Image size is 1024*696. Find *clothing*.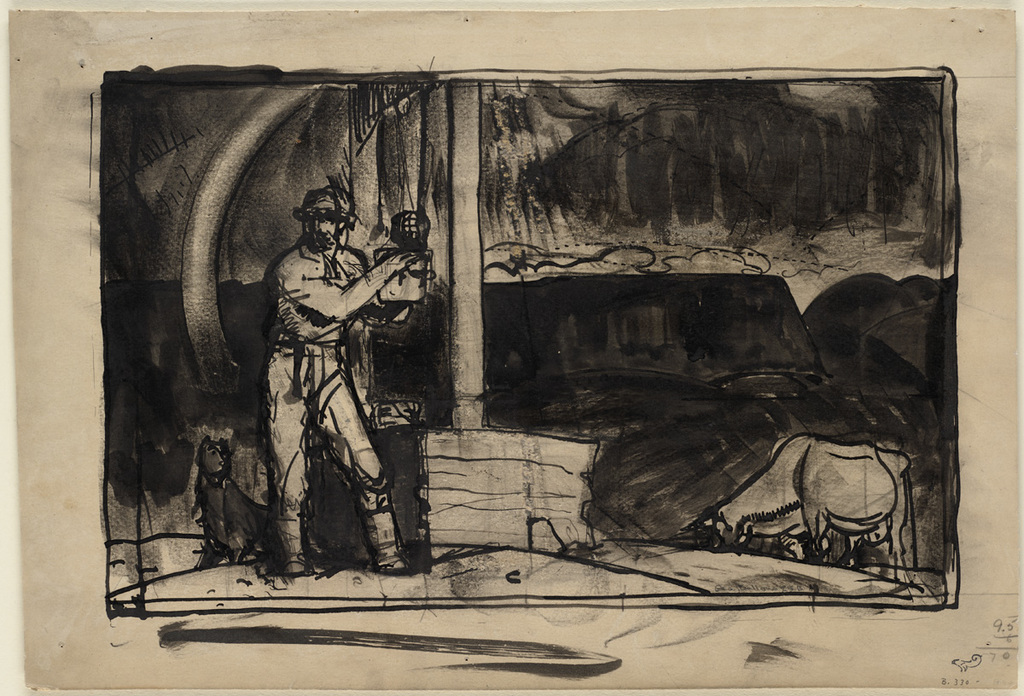
bbox=[247, 210, 401, 536].
